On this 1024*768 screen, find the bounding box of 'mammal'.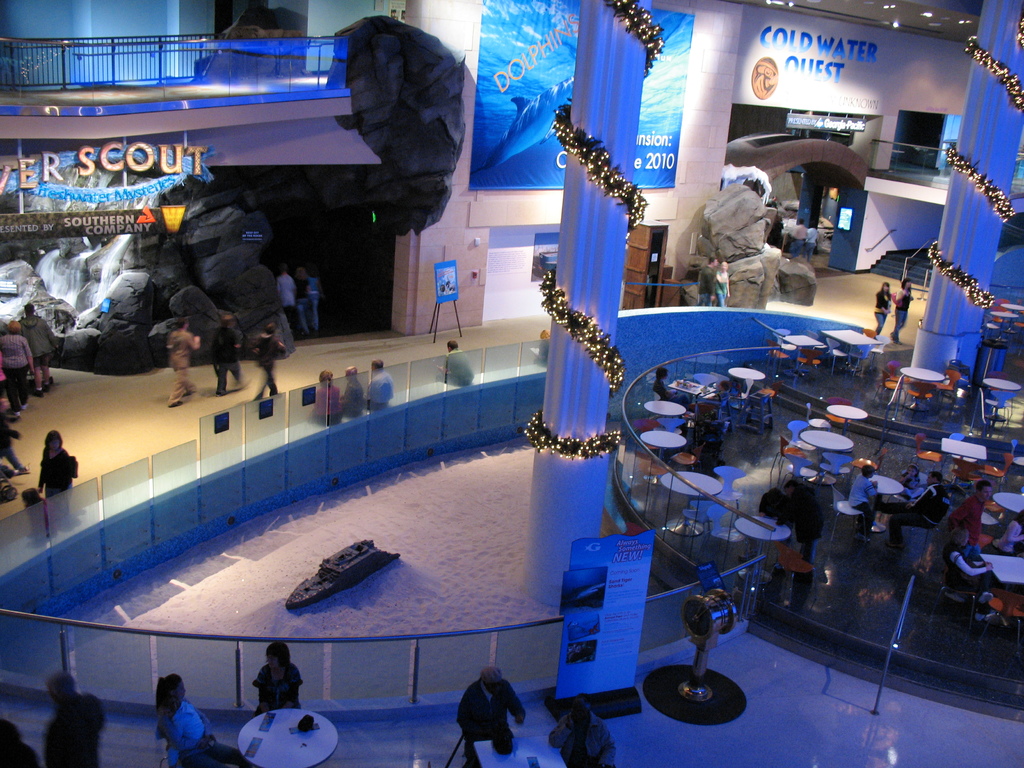
Bounding box: region(989, 511, 1023, 557).
